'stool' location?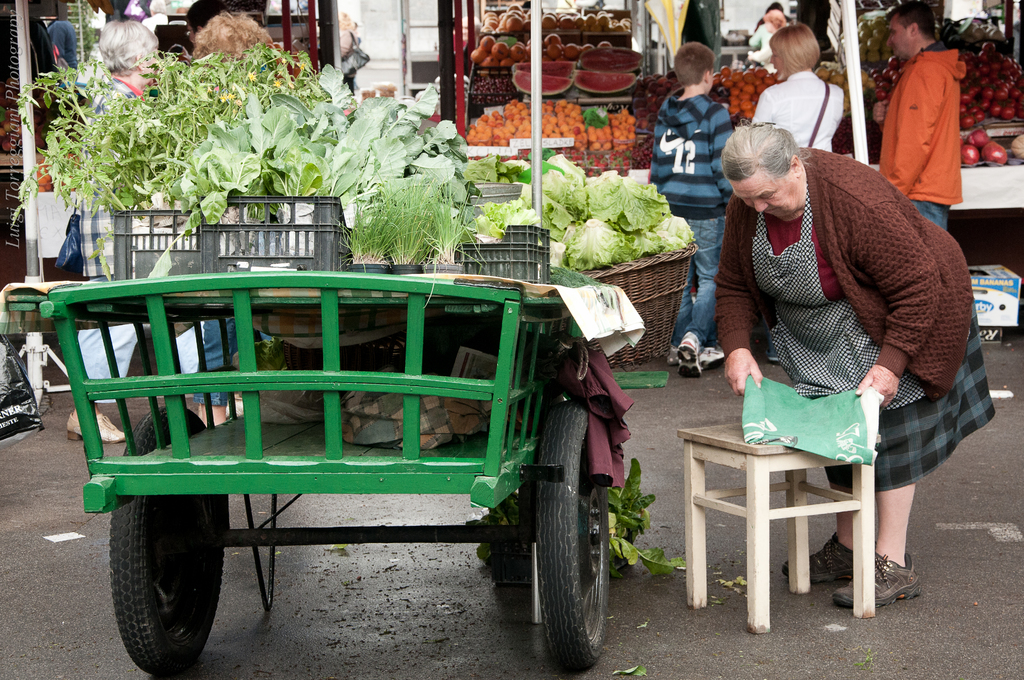
<region>673, 422, 880, 636</region>
